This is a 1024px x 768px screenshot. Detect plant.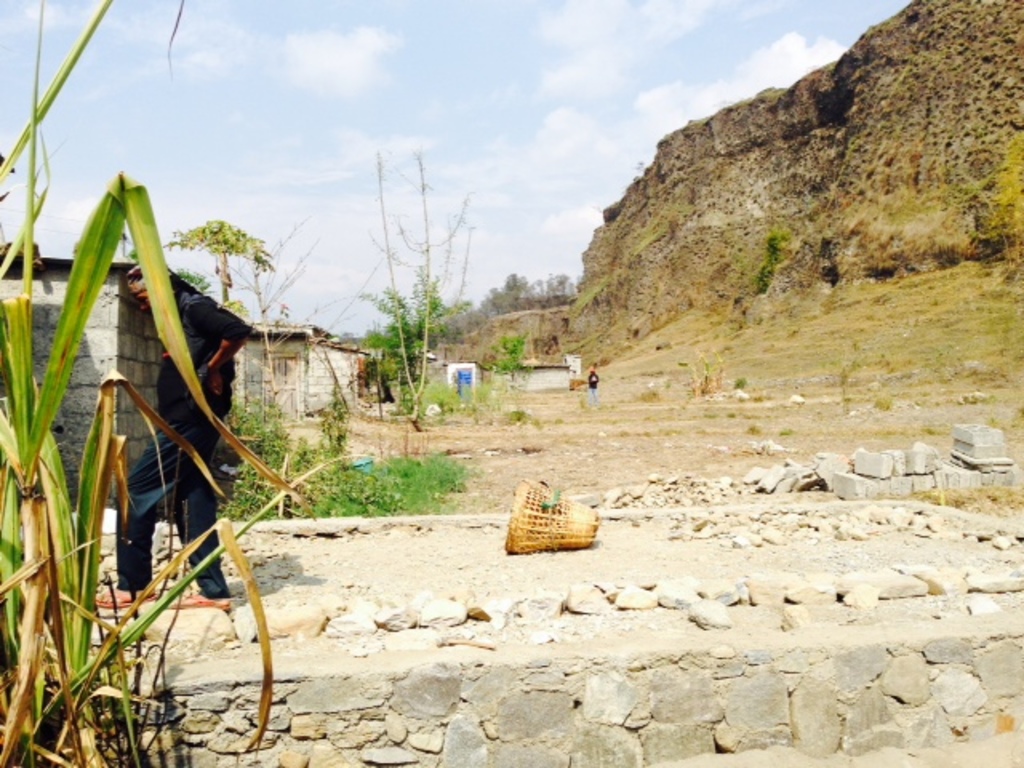
x1=229, y1=291, x2=246, y2=317.
